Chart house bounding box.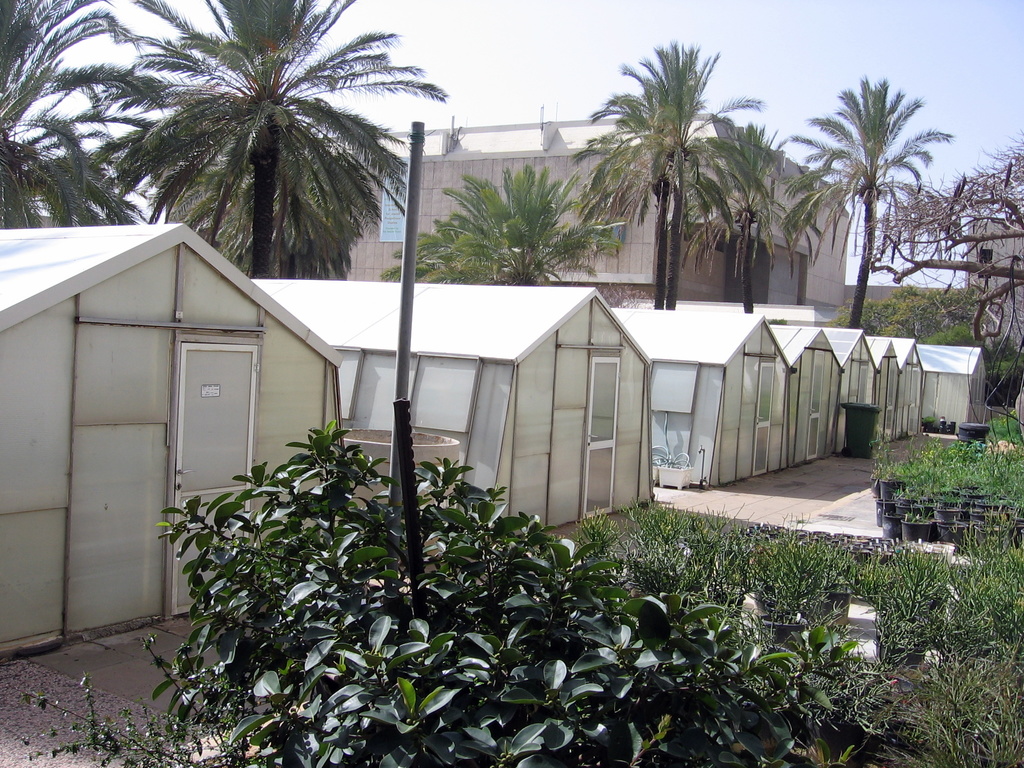
Charted: box(872, 338, 906, 447).
